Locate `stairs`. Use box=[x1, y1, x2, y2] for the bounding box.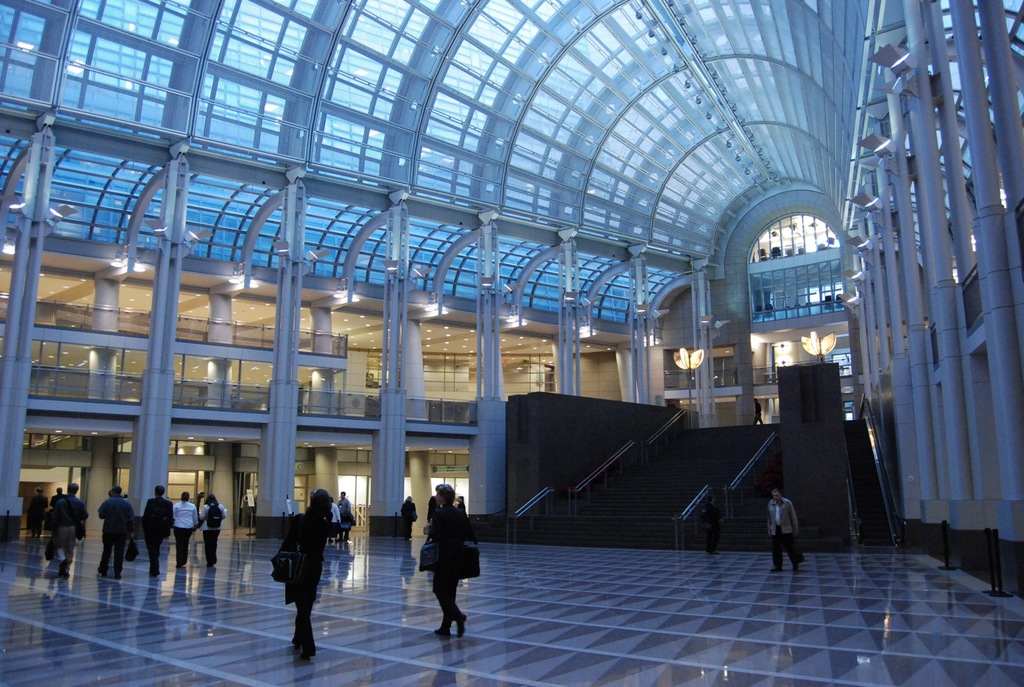
box=[506, 406, 781, 547].
